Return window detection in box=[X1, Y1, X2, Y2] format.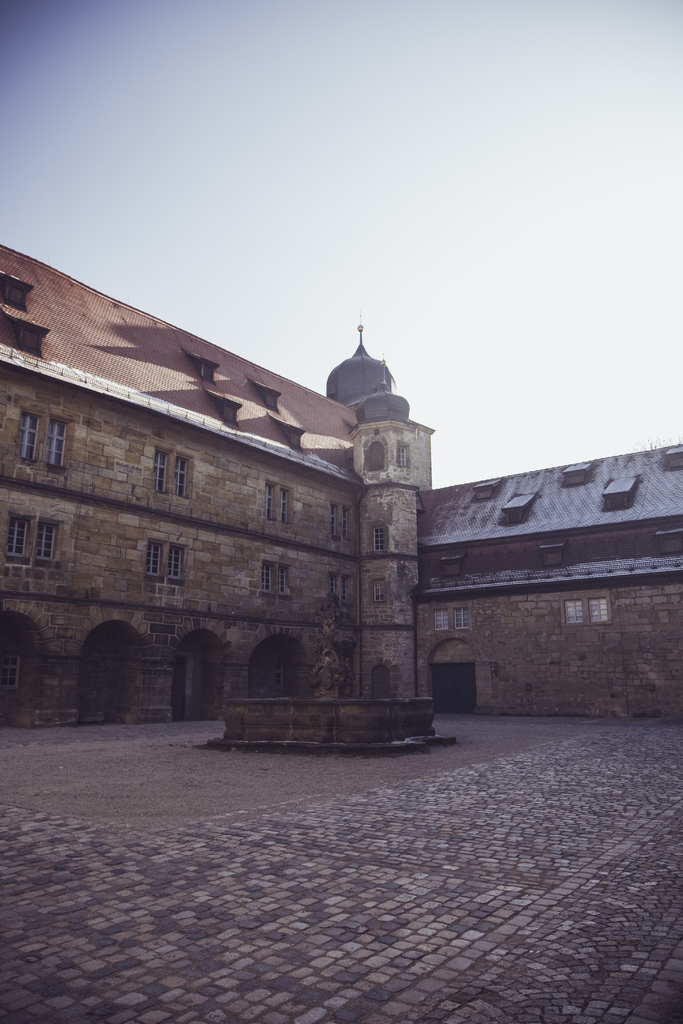
box=[175, 454, 193, 498].
